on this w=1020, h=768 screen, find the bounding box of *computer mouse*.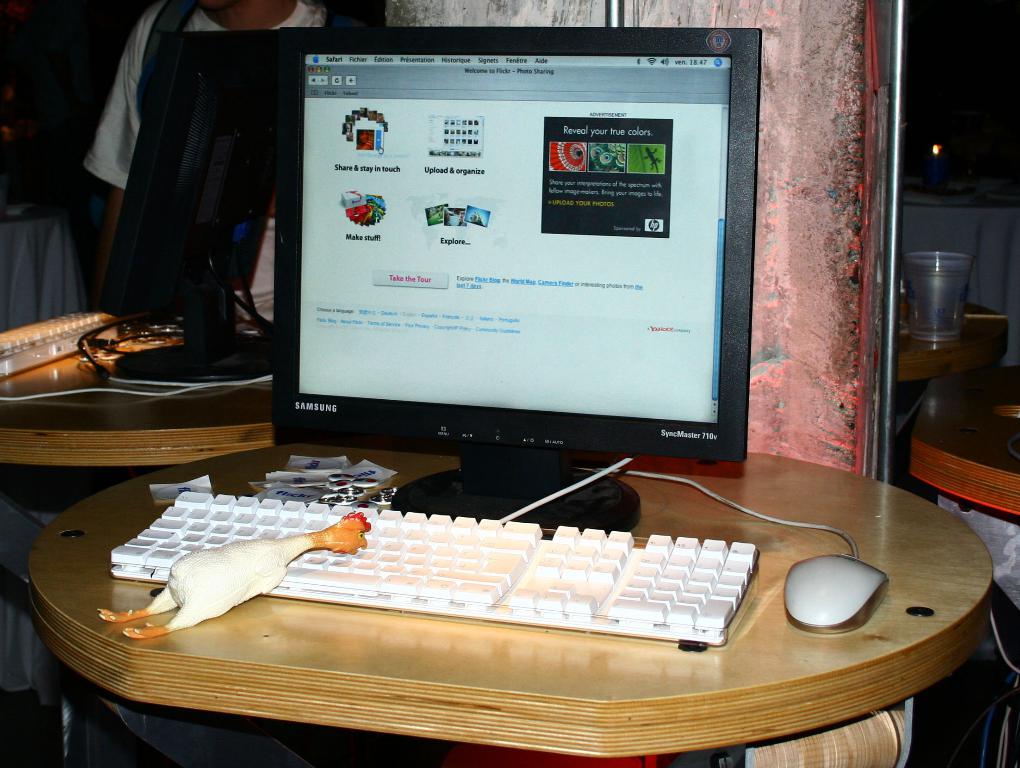
Bounding box: {"left": 781, "top": 555, "right": 894, "bottom": 636}.
